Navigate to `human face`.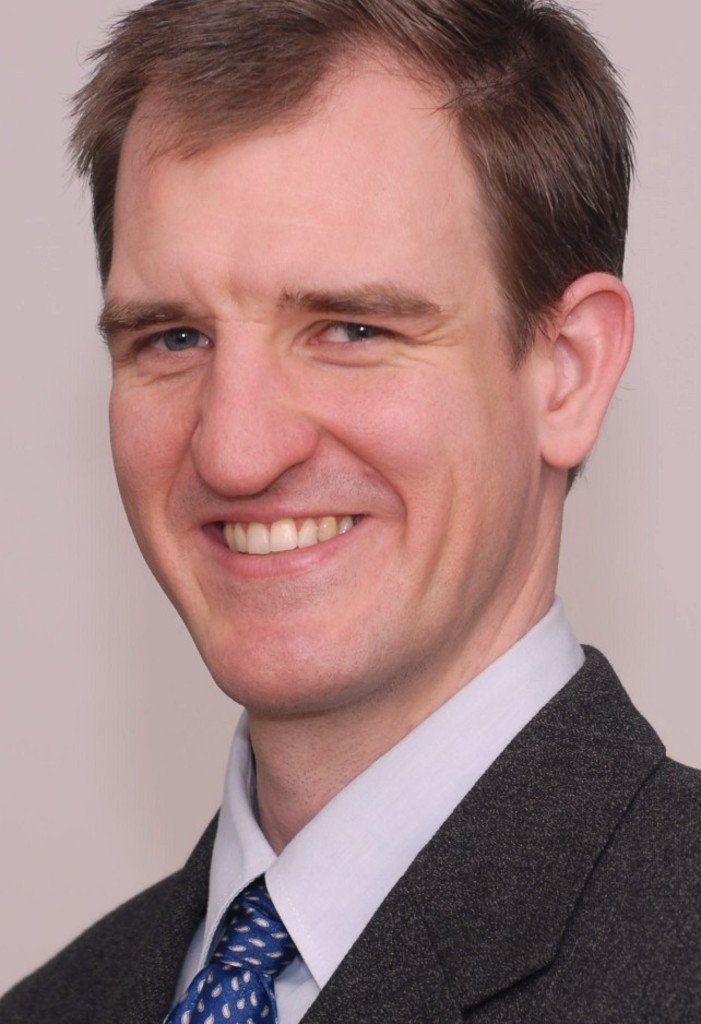
Navigation target: crop(116, 44, 543, 702).
